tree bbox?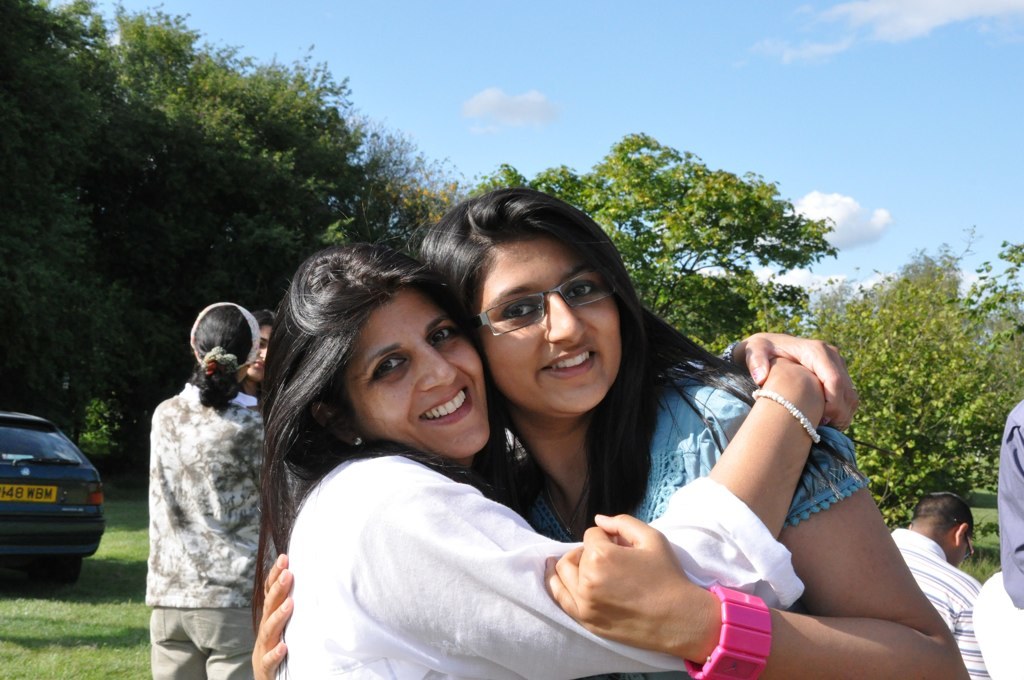
l=0, t=0, r=116, b=451
